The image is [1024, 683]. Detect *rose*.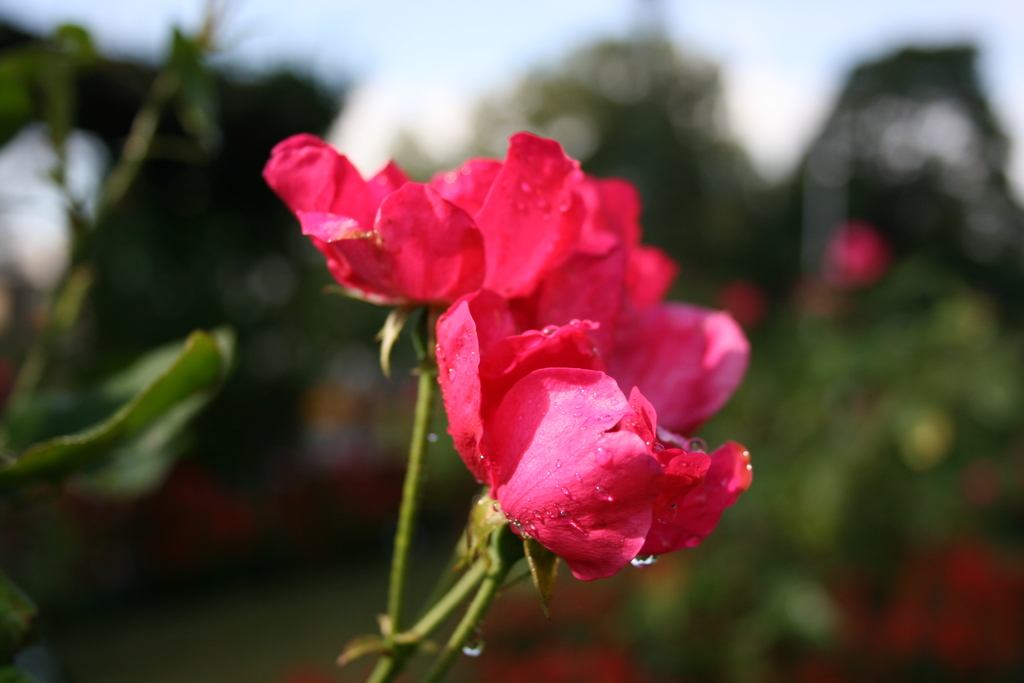
Detection: [429,285,755,583].
